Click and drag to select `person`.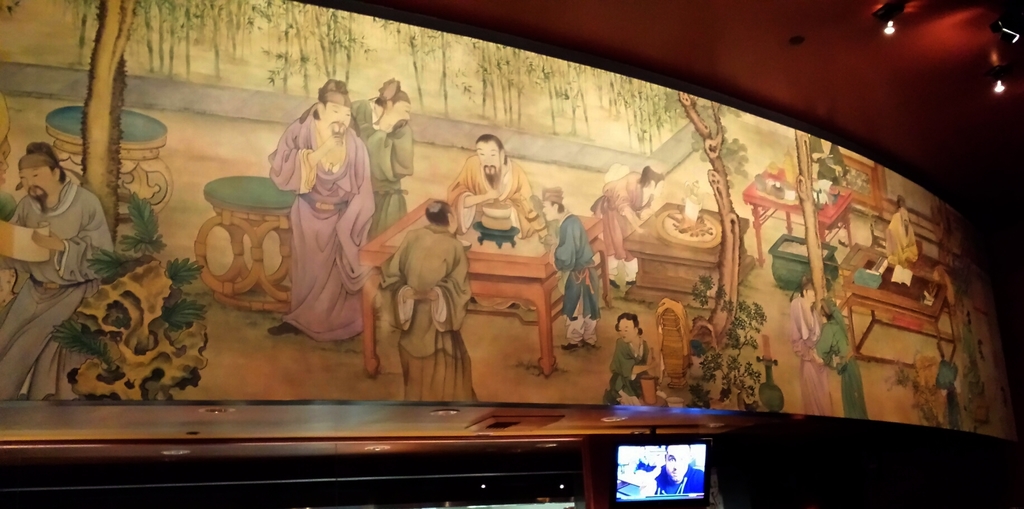
Selection: l=656, t=443, r=703, b=498.
